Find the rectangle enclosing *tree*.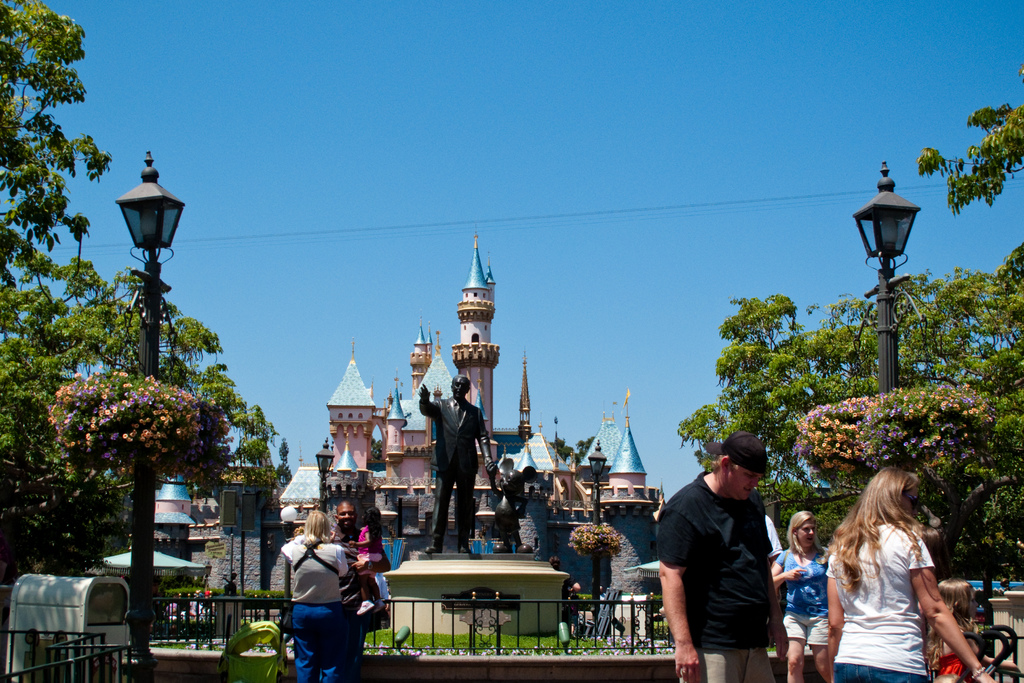
pyautogui.locateOnScreen(556, 514, 621, 582).
